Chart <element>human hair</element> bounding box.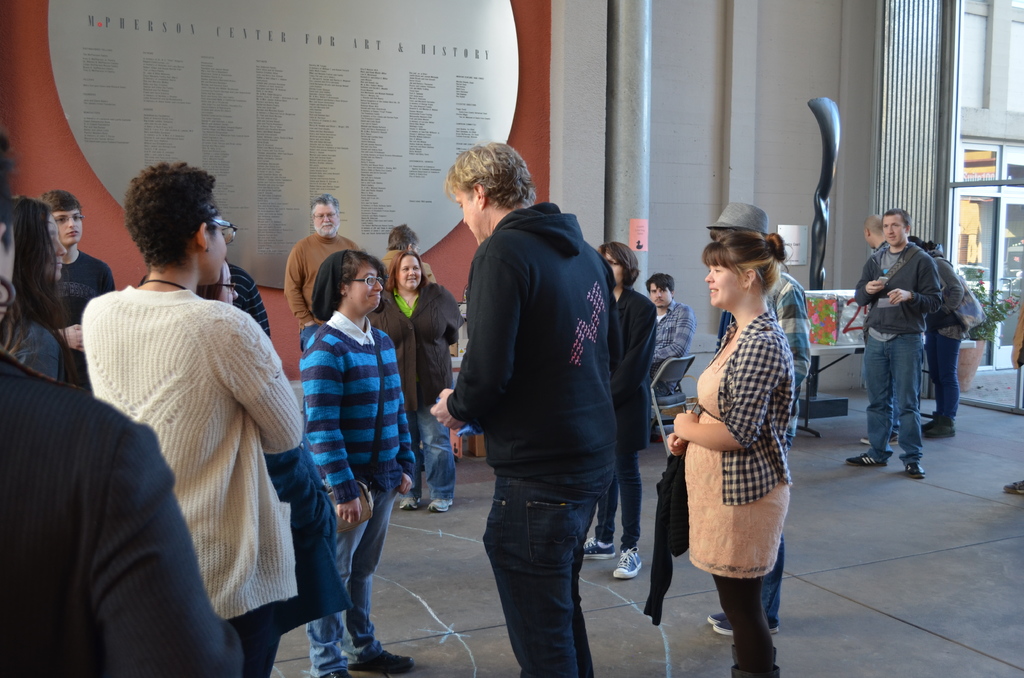
Charted: 880,206,913,236.
